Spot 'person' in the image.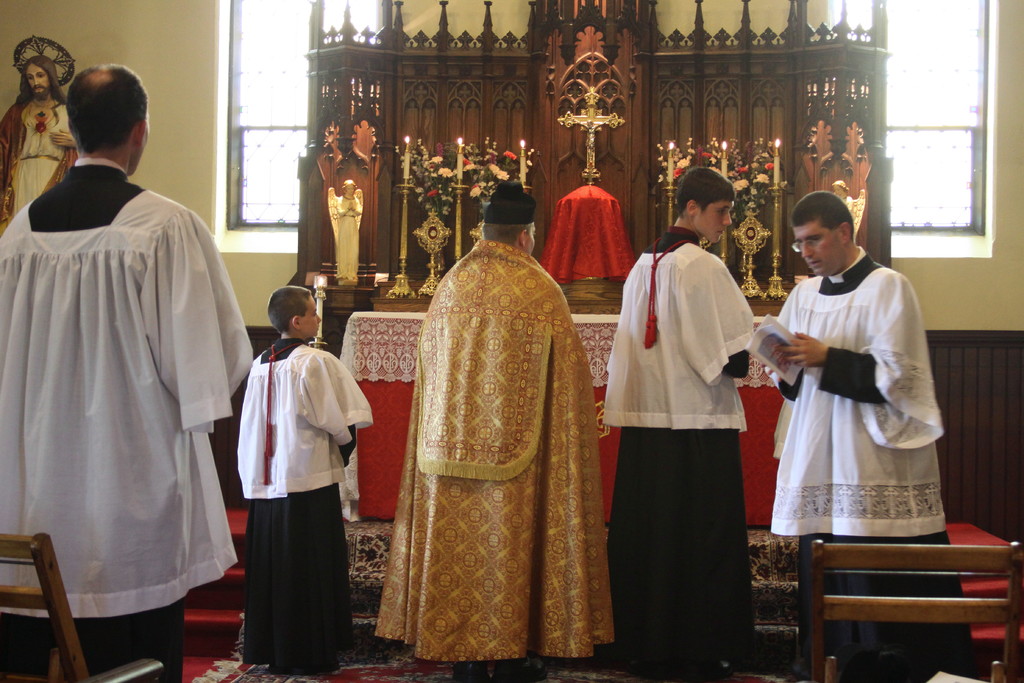
'person' found at l=1, t=63, r=247, b=682.
